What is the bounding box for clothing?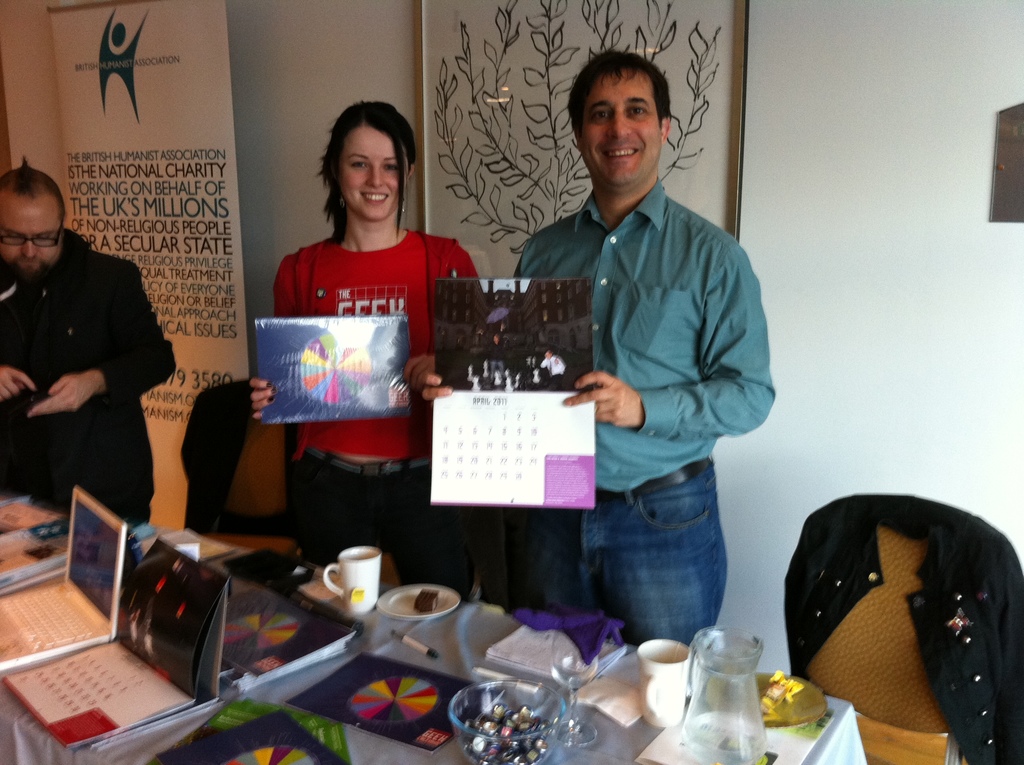
291, 458, 475, 606.
